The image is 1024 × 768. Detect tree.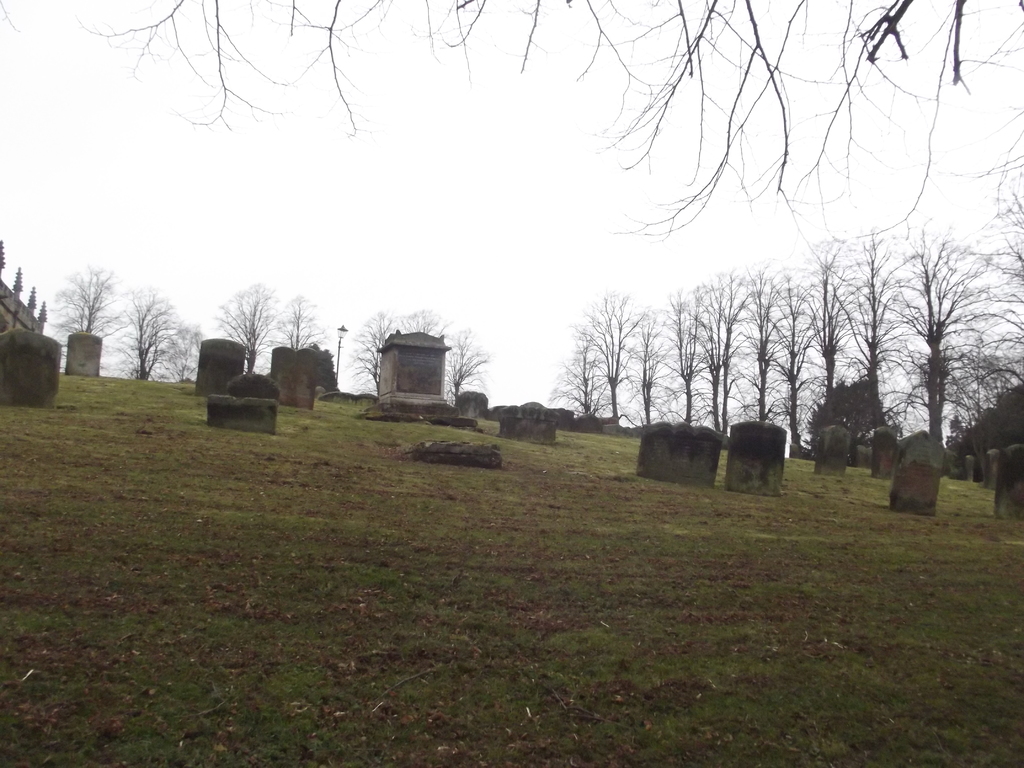
Detection: locate(31, 249, 111, 355).
